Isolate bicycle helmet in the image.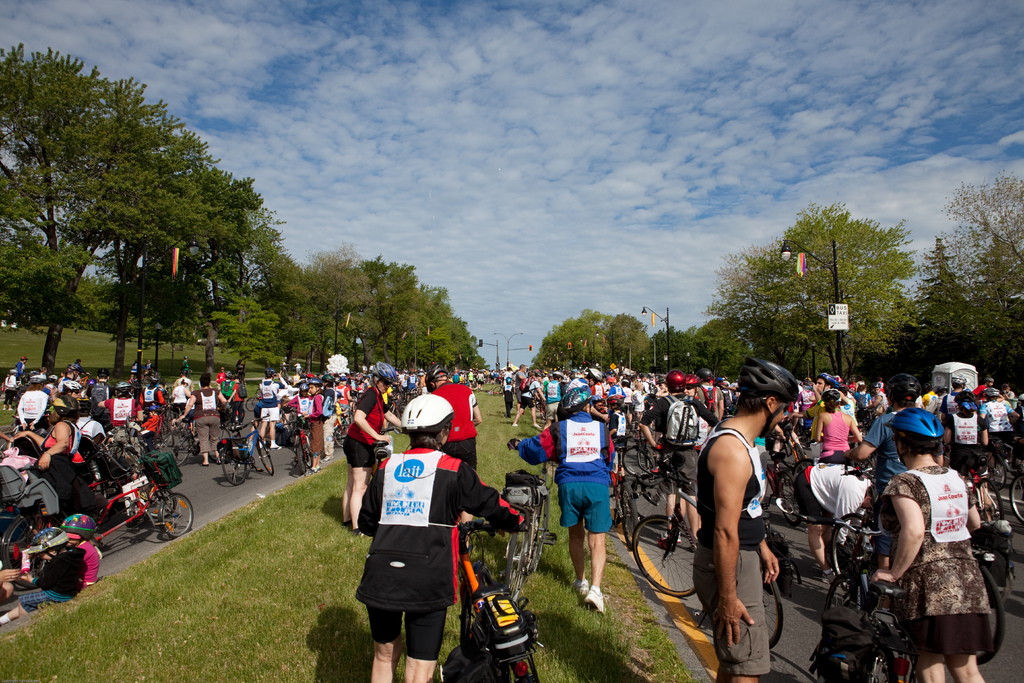
Isolated region: (308, 377, 325, 384).
